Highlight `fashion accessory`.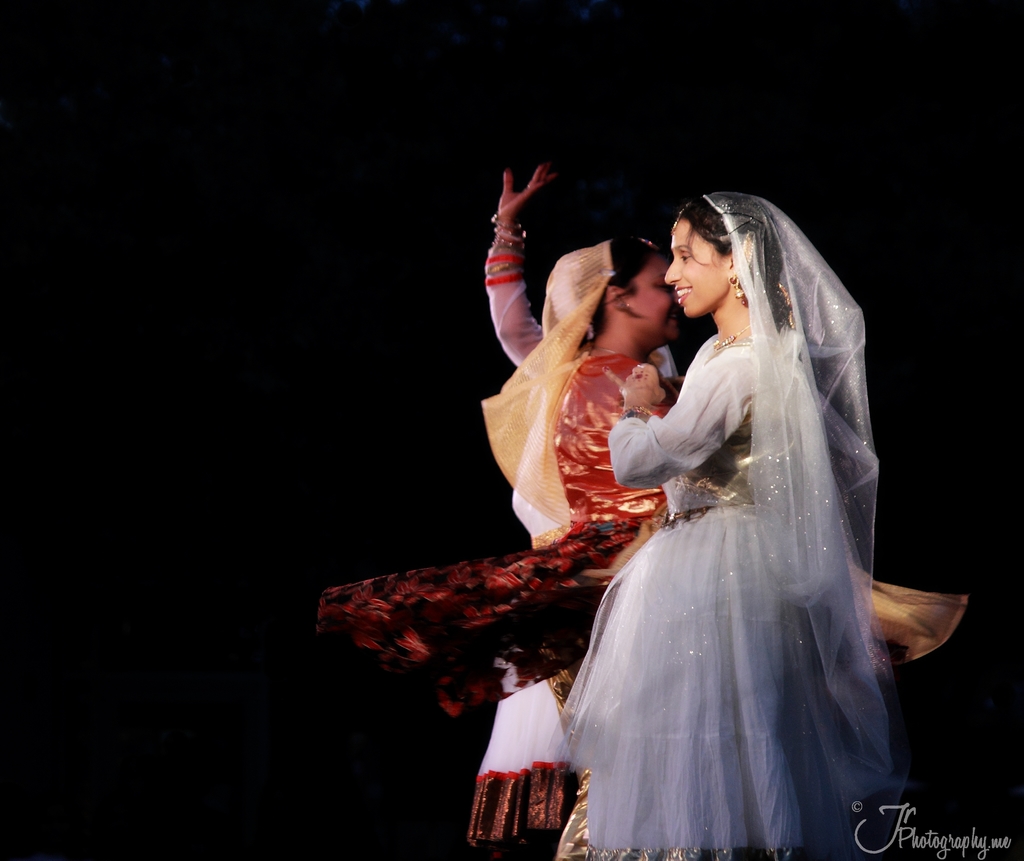
Highlighted region: x1=721, y1=209, x2=744, y2=218.
